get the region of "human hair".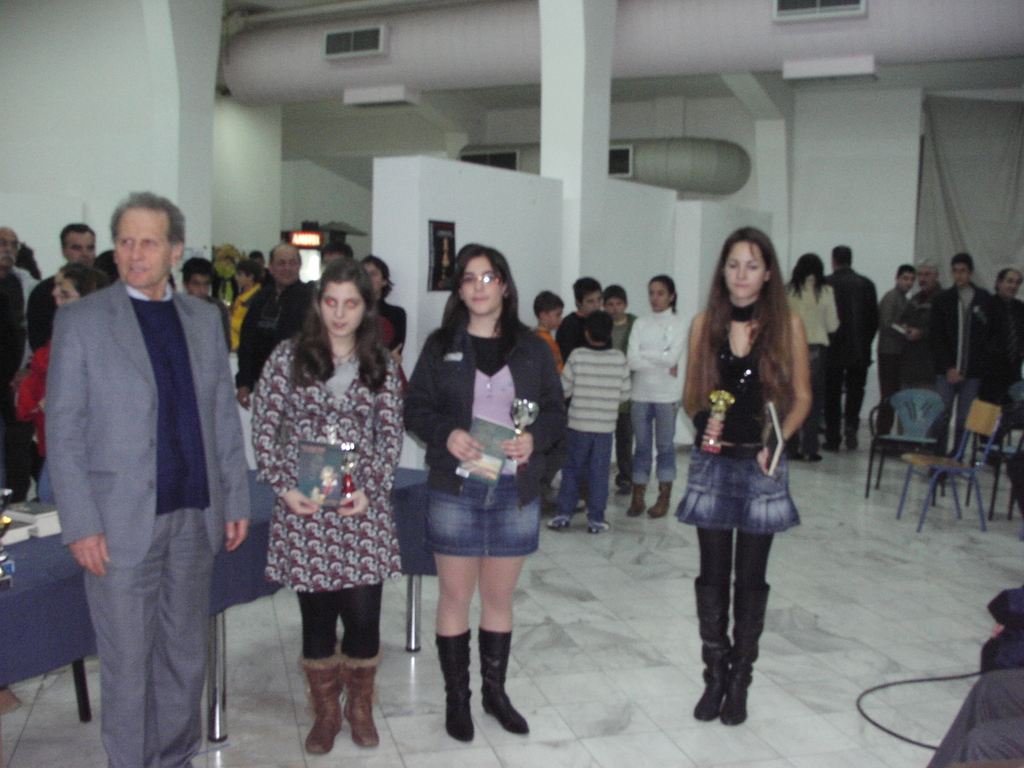
x1=682 y1=228 x2=800 y2=418.
